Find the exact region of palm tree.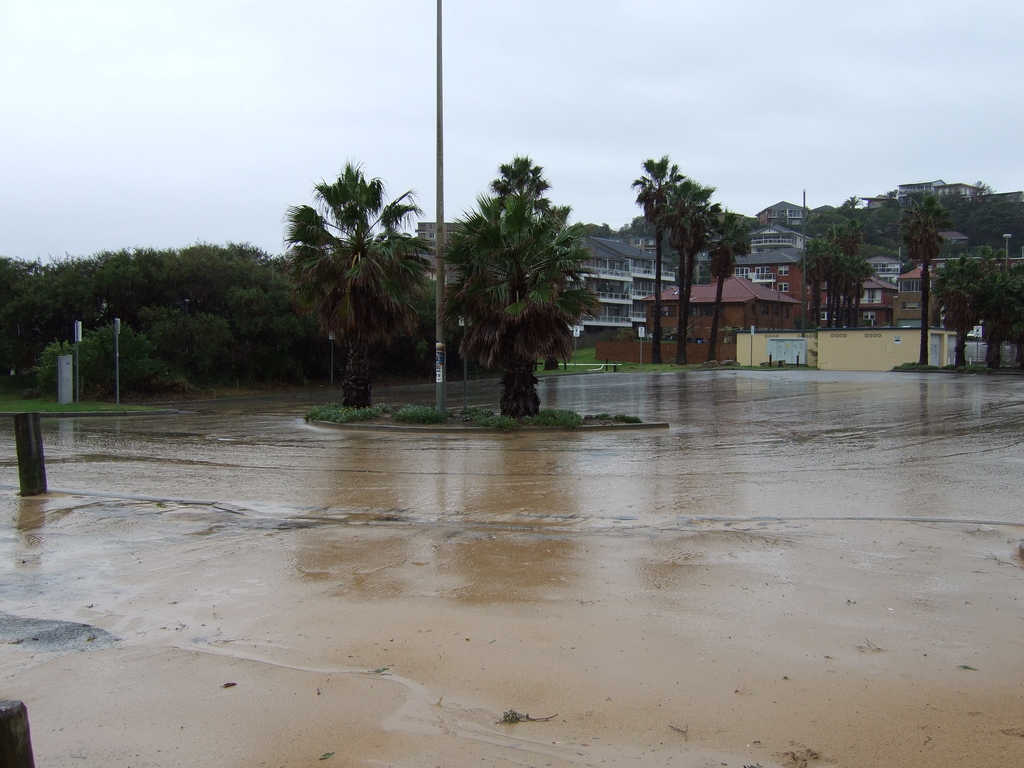
Exact region: pyautogui.locateOnScreen(636, 148, 683, 355).
